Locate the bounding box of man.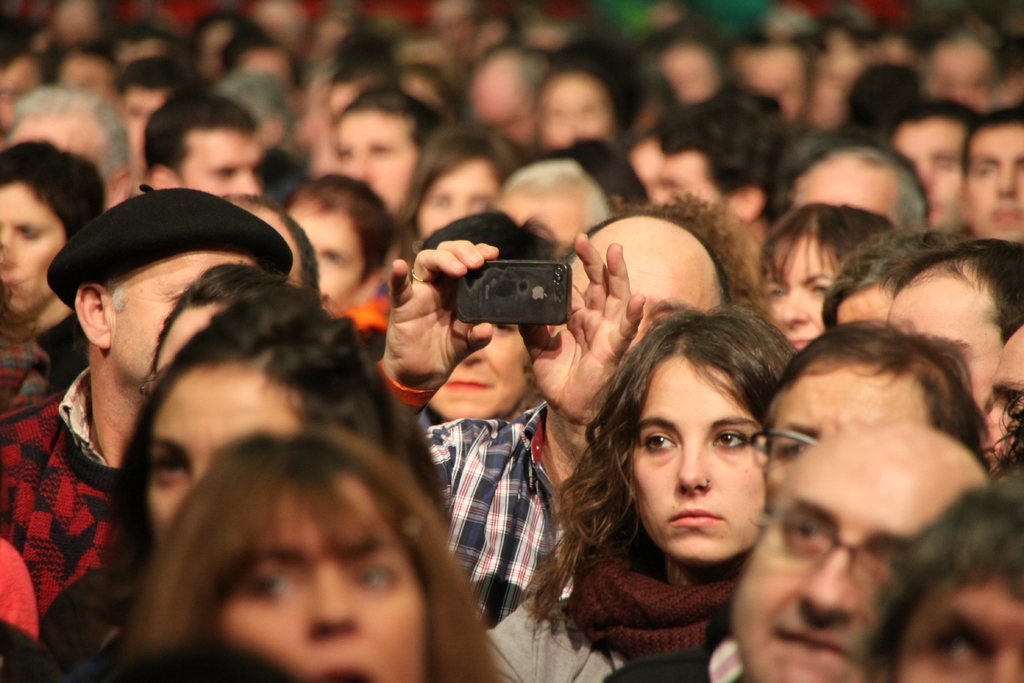
Bounding box: left=147, top=95, right=269, bottom=197.
